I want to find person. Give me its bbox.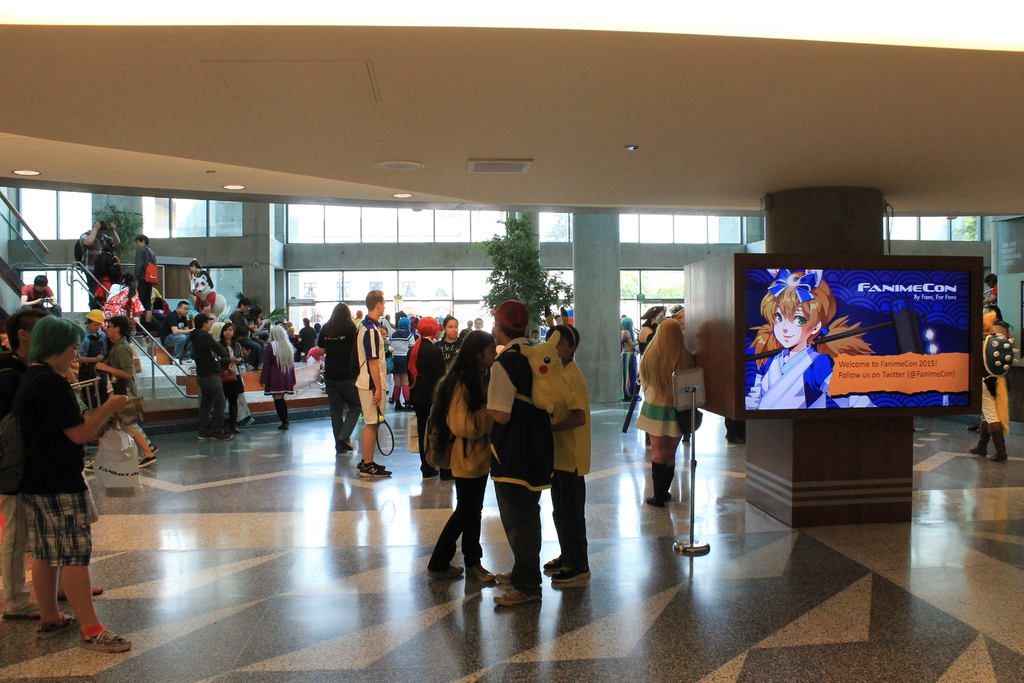
301,320,315,359.
